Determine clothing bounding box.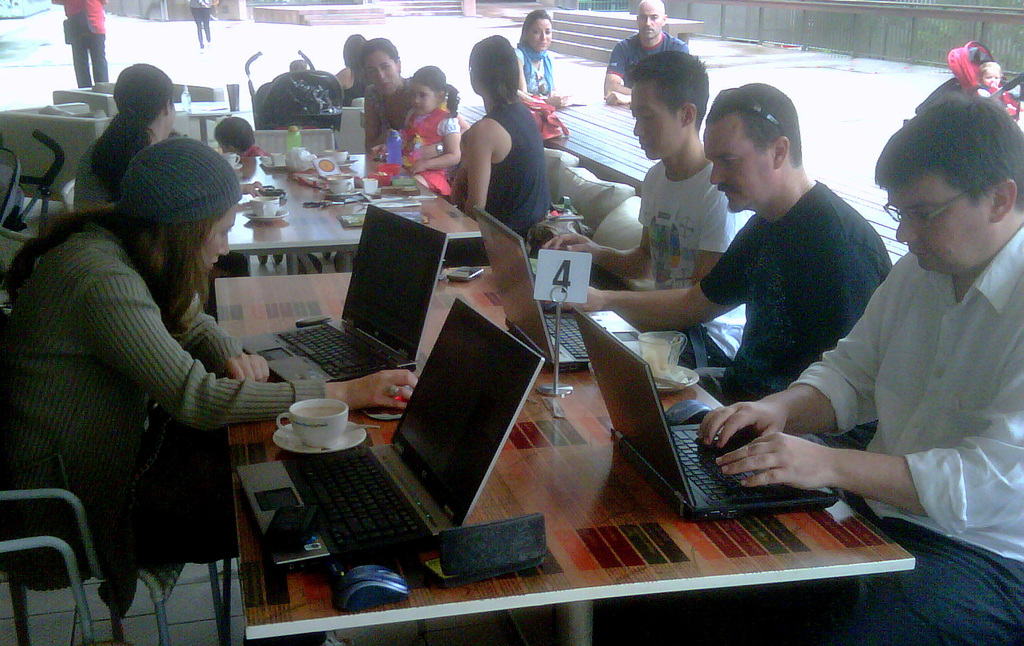
Determined: box(988, 84, 1022, 112).
